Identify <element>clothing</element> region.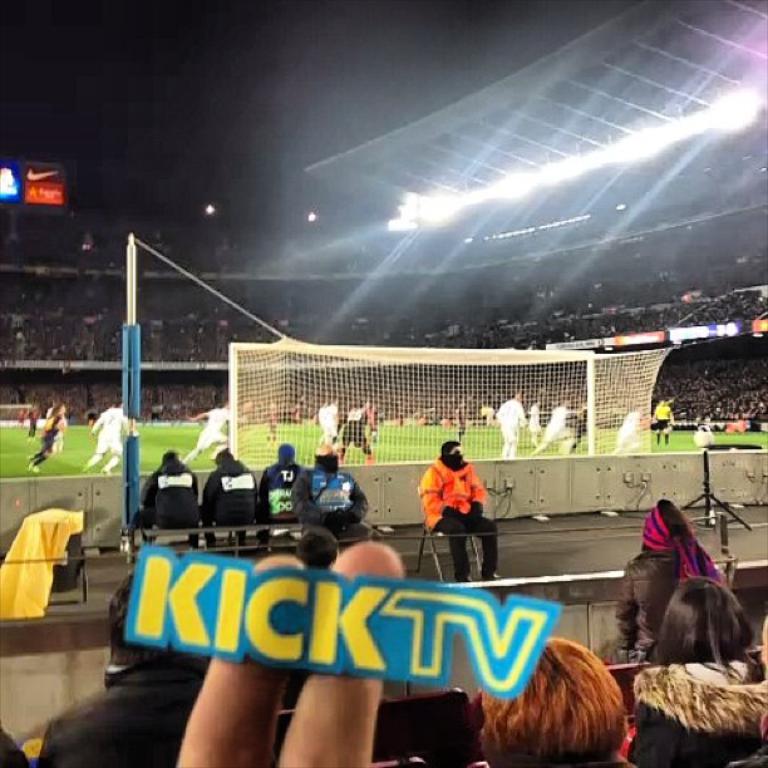
Region: rect(257, 464, 306, 547).
